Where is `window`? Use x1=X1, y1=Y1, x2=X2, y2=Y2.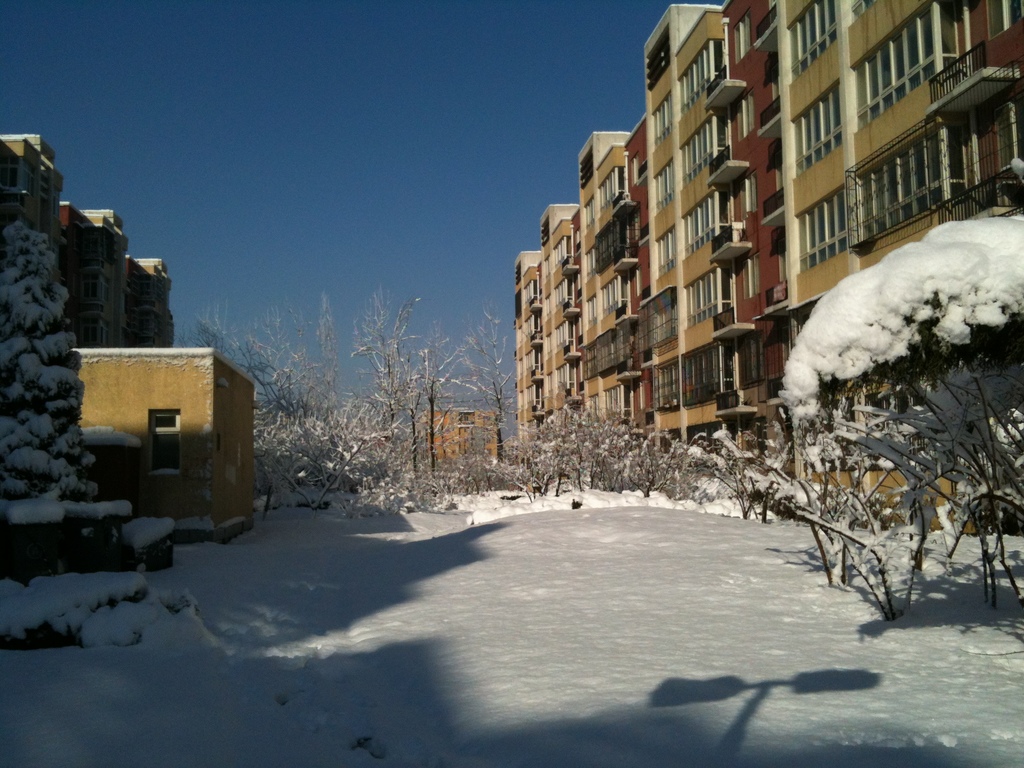
x1=630, y1=263, x2=643, y2=298.
